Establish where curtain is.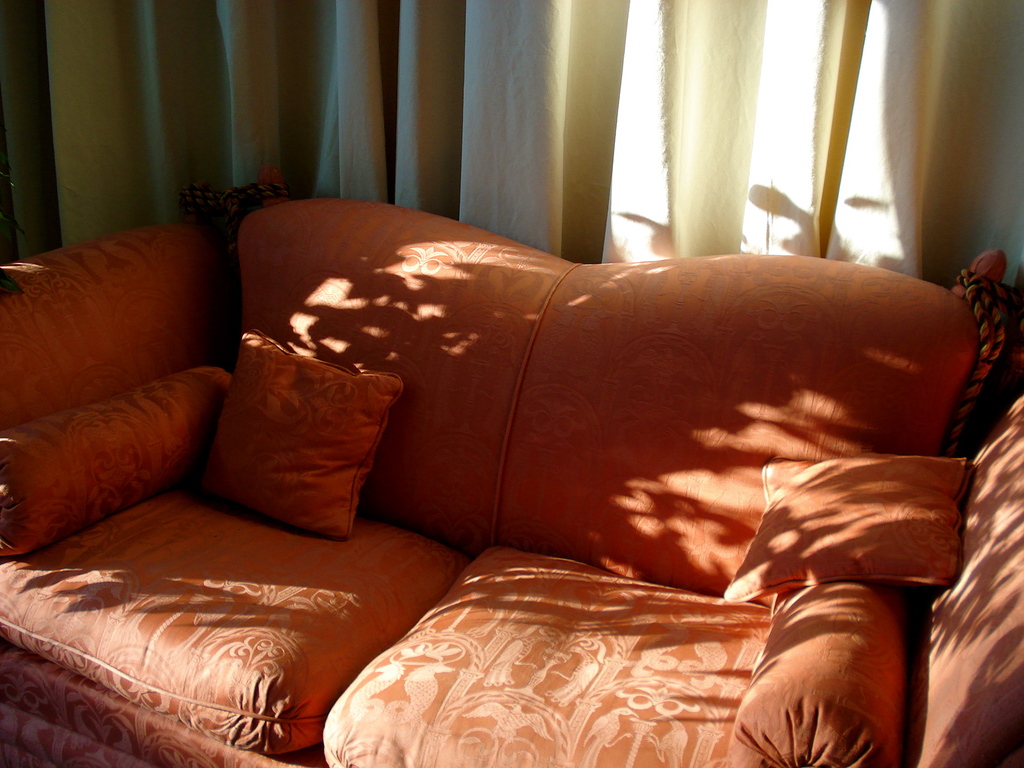
Established at x1=597, y1=0, x2=1023, y2=291.
